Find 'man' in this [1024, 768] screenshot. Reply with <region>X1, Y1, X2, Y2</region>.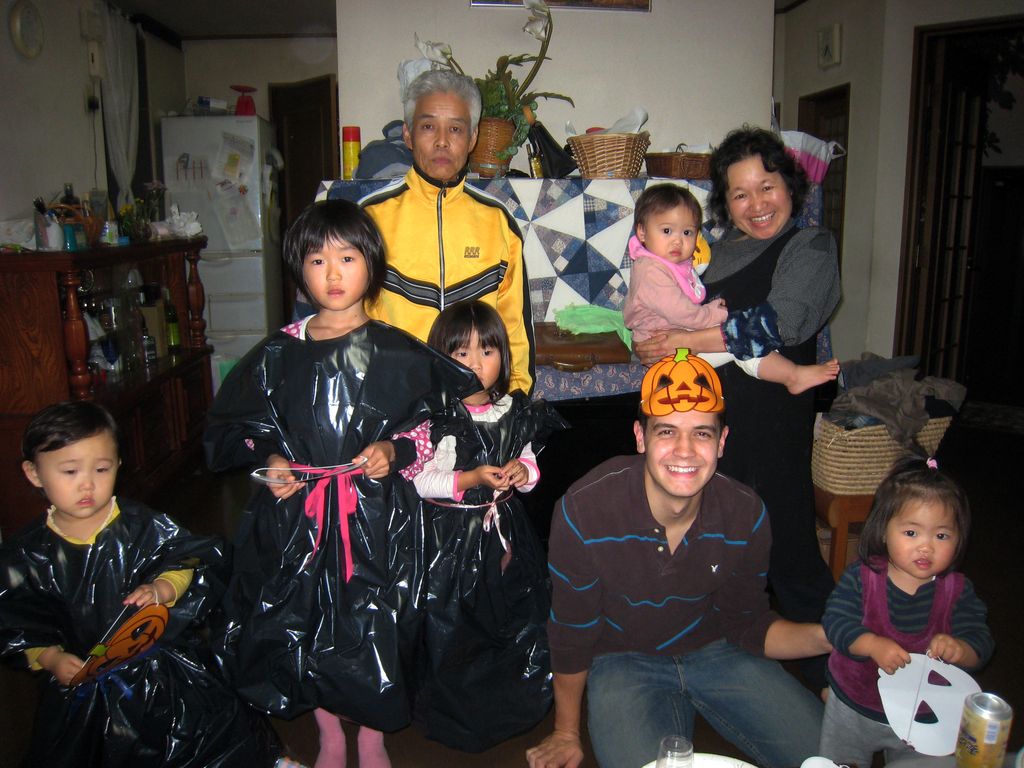
<region>525, 344, 828, 767</region>.
